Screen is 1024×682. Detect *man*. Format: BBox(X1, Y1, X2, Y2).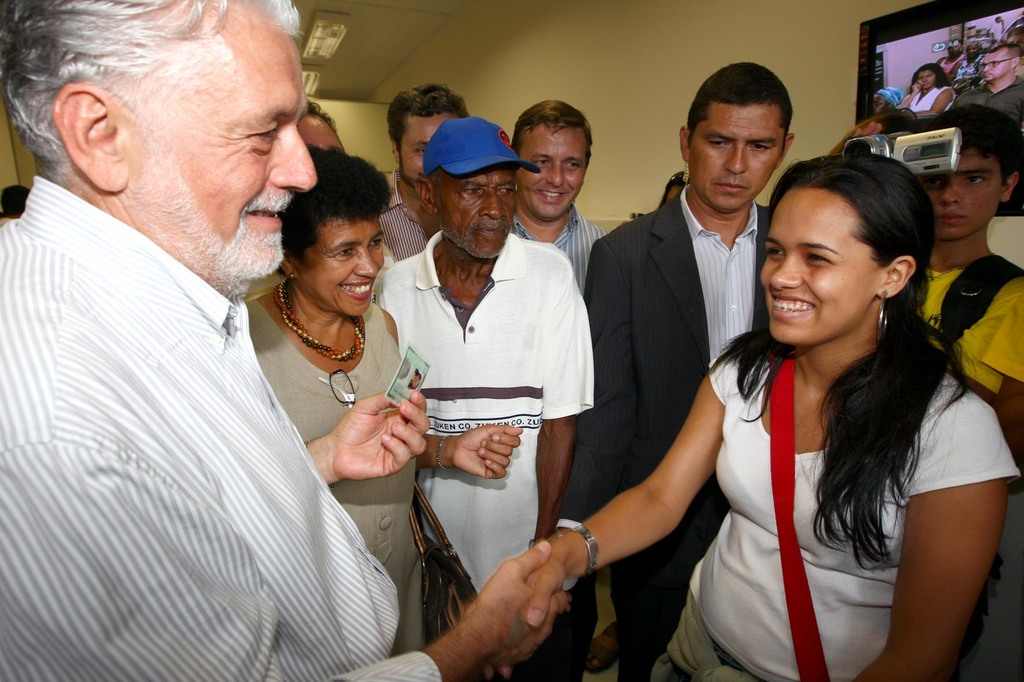
BBox(298, 103, 346, 155).
